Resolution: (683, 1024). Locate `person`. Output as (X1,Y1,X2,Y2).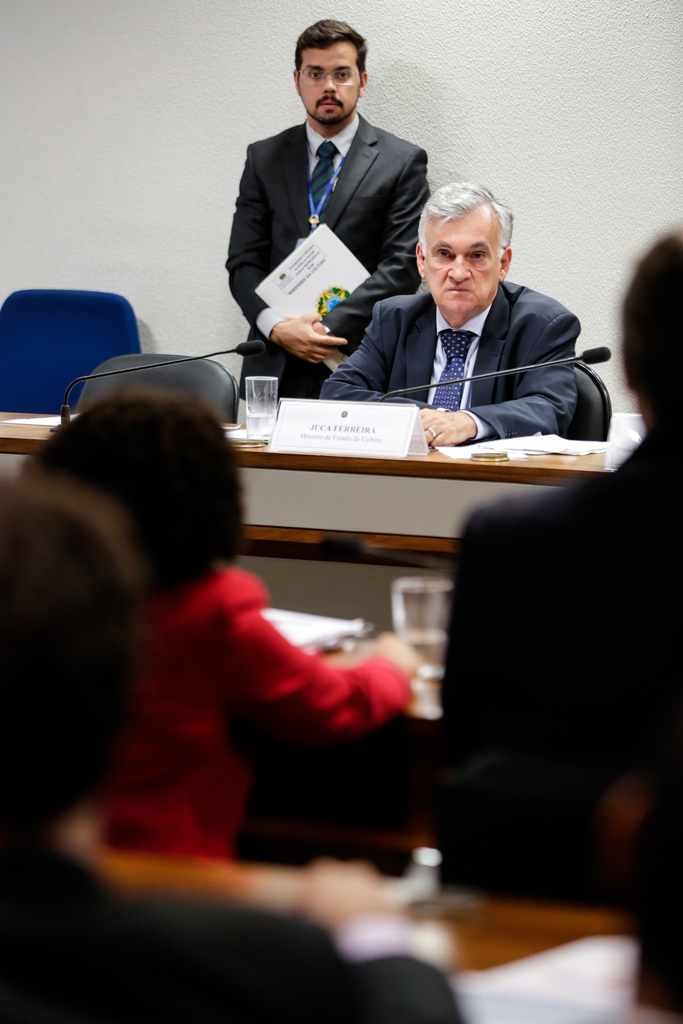
(320,180,580,449).
